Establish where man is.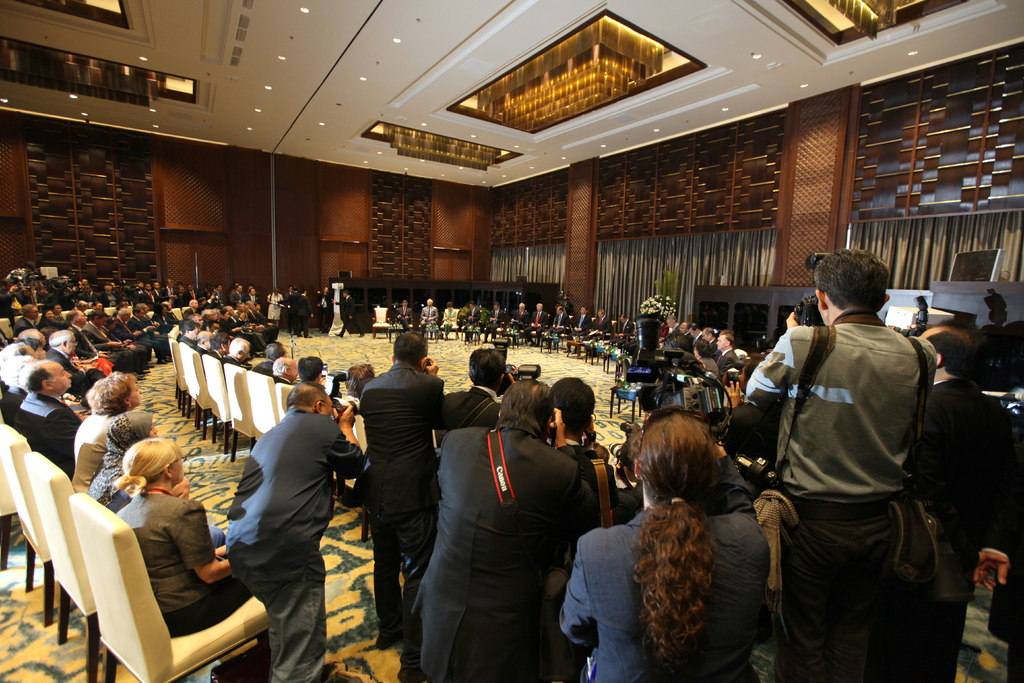
Established at 488:303:504:342.
